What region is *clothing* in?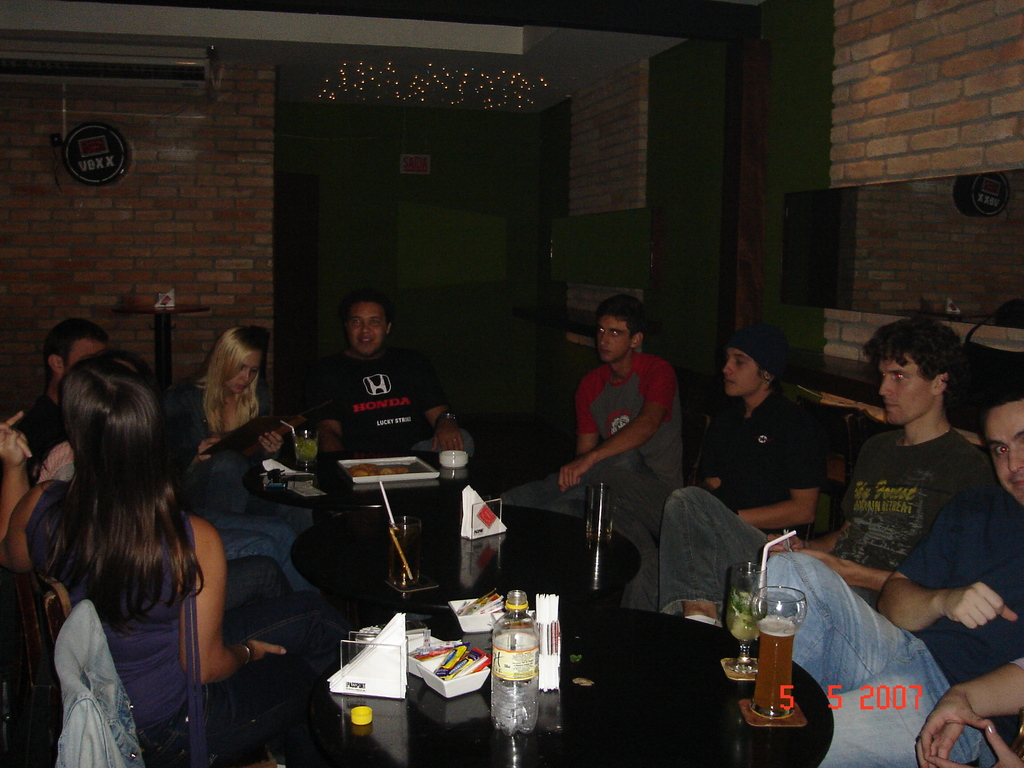
[left=573, top=352, right=684, bottom=502].
